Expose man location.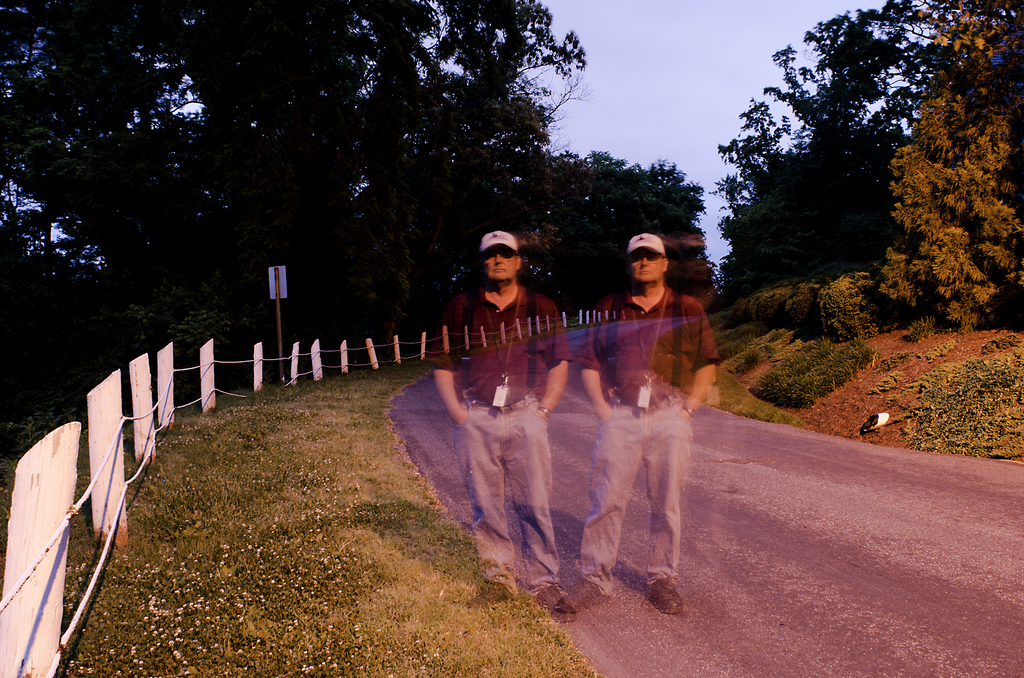
Exposed at [x1=561, y1=231, x2=724, y2=613].
